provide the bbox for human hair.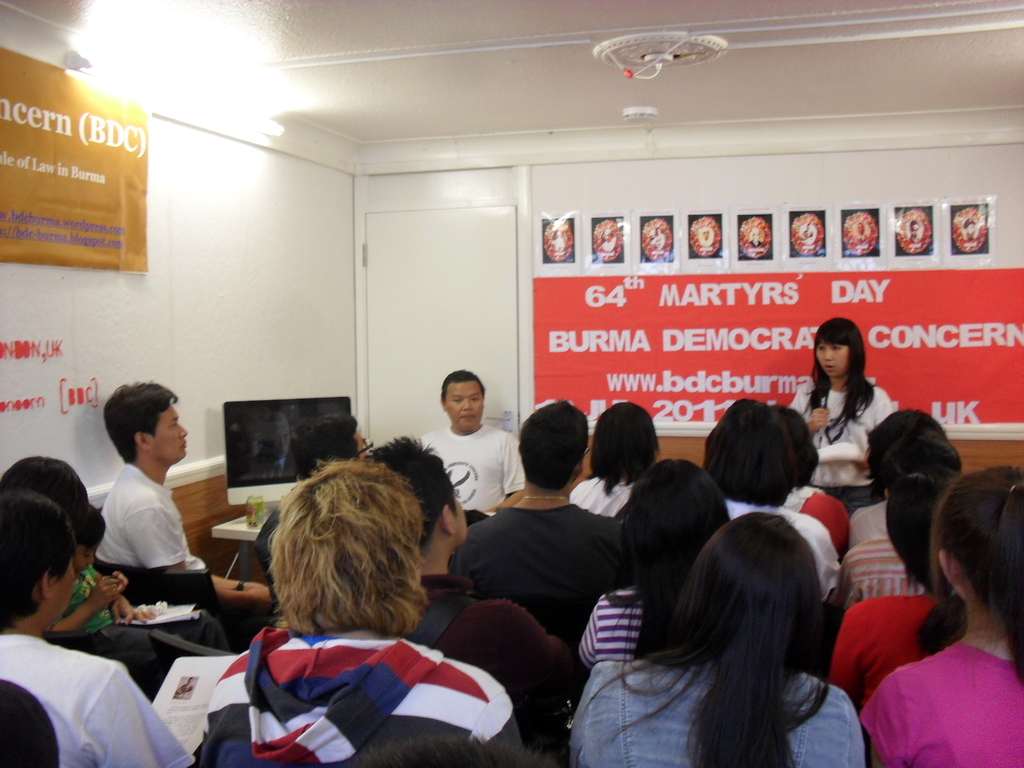
bbox=(364, 433, 459, 562).
